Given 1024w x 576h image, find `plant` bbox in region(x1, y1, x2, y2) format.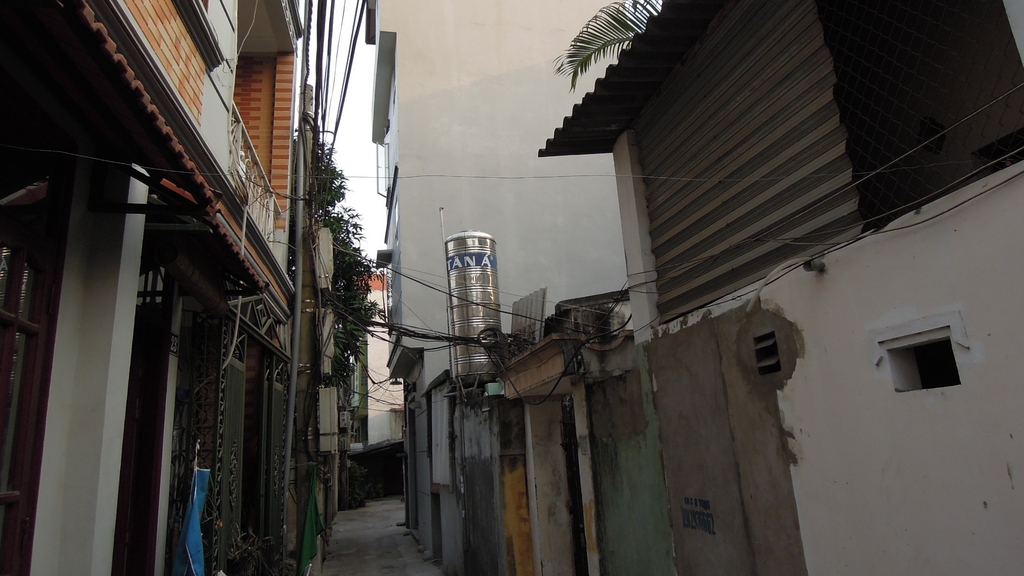
region(552, 0, 668, 101).
